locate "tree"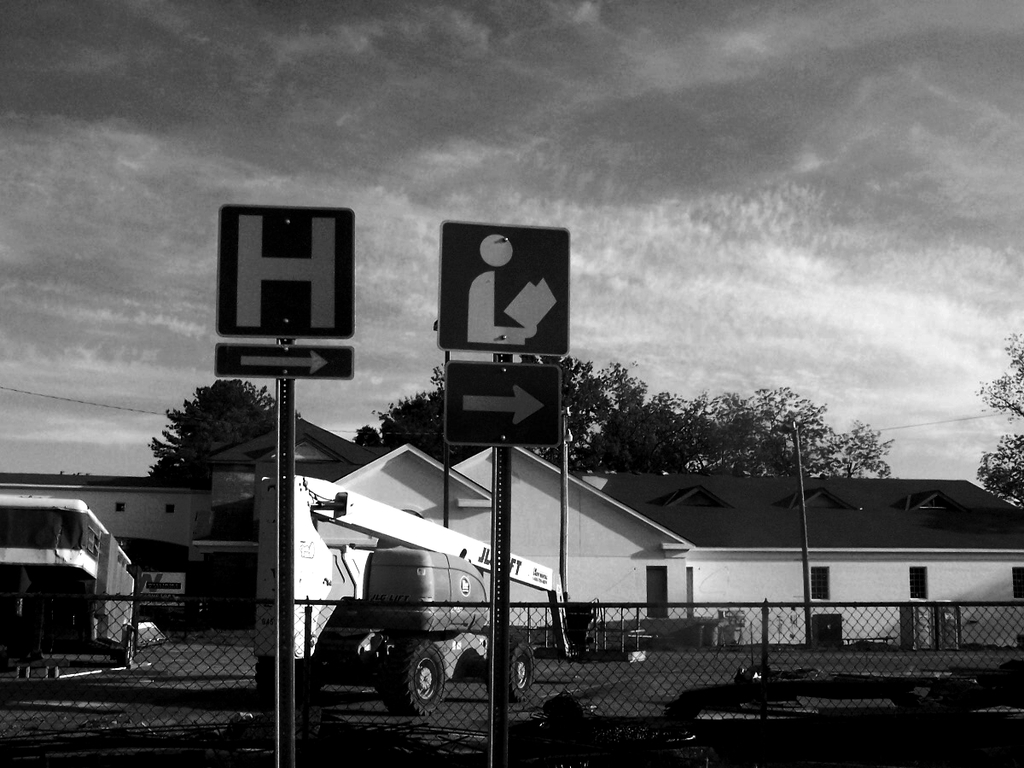
select_region(532, 346, 643, 462)
